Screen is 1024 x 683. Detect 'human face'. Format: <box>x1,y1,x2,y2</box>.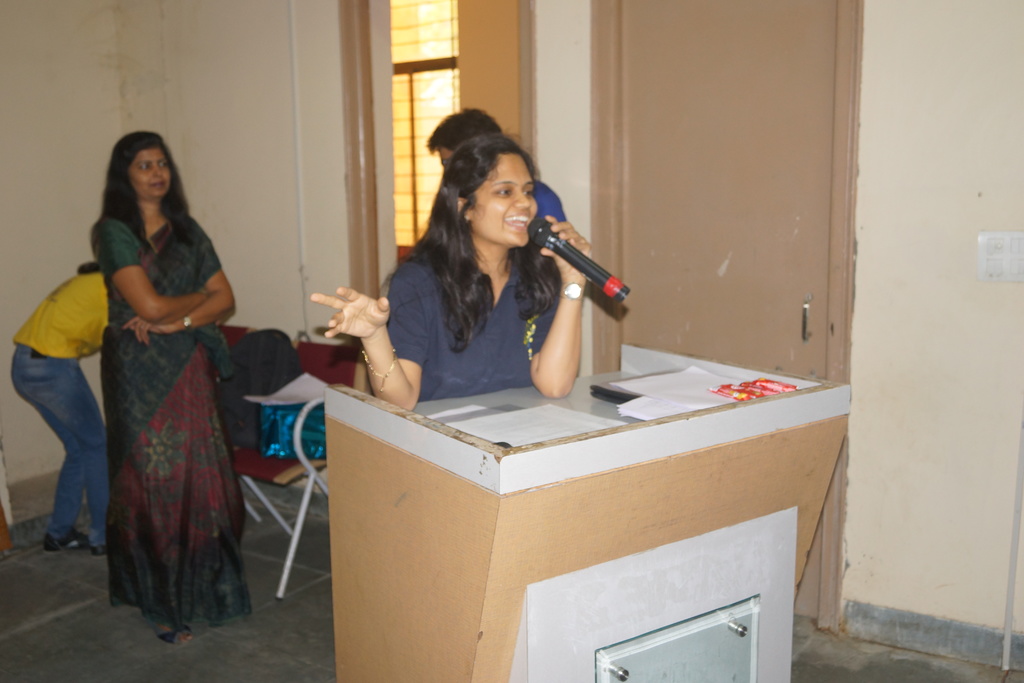
<box>134,150,171,200</box>.
